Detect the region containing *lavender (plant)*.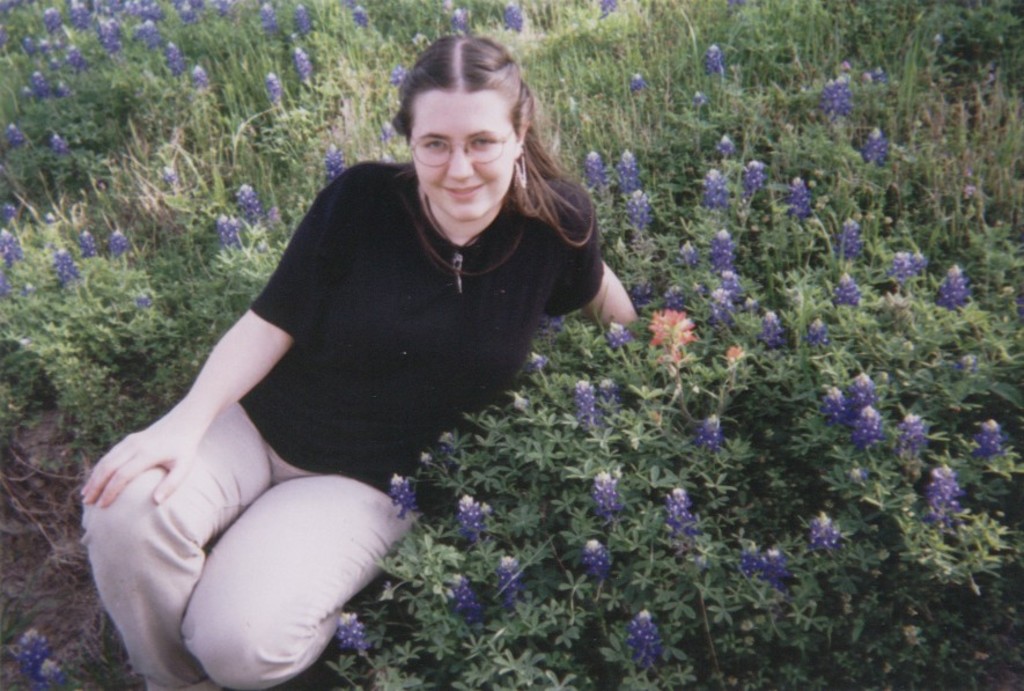
830,274,860,307.
